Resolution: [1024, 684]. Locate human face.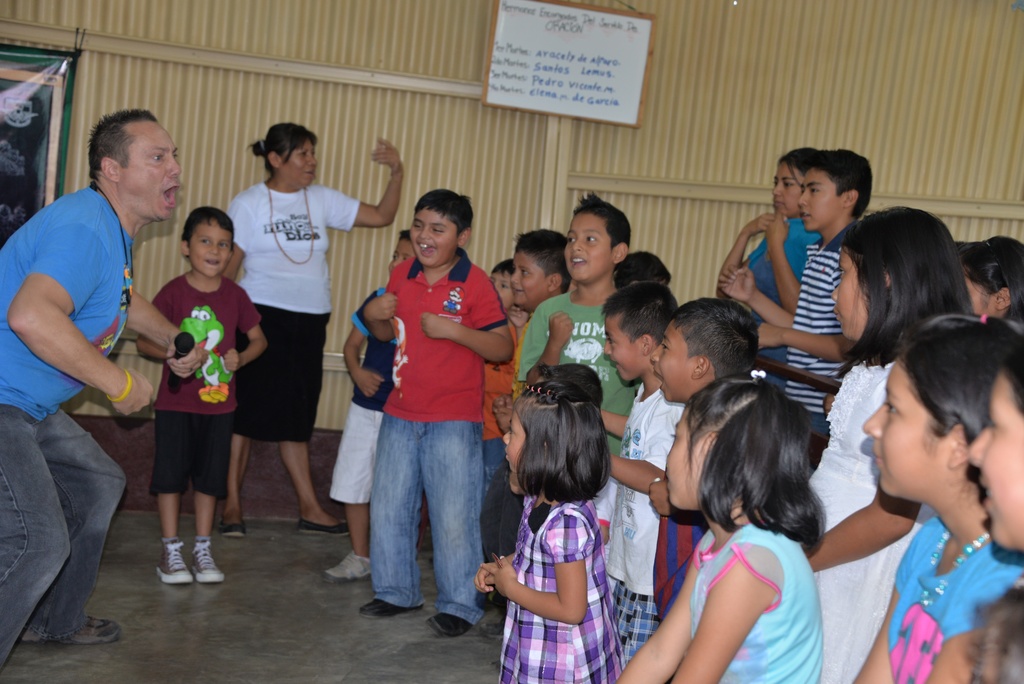
select_region(410, 210, 456, 268).
